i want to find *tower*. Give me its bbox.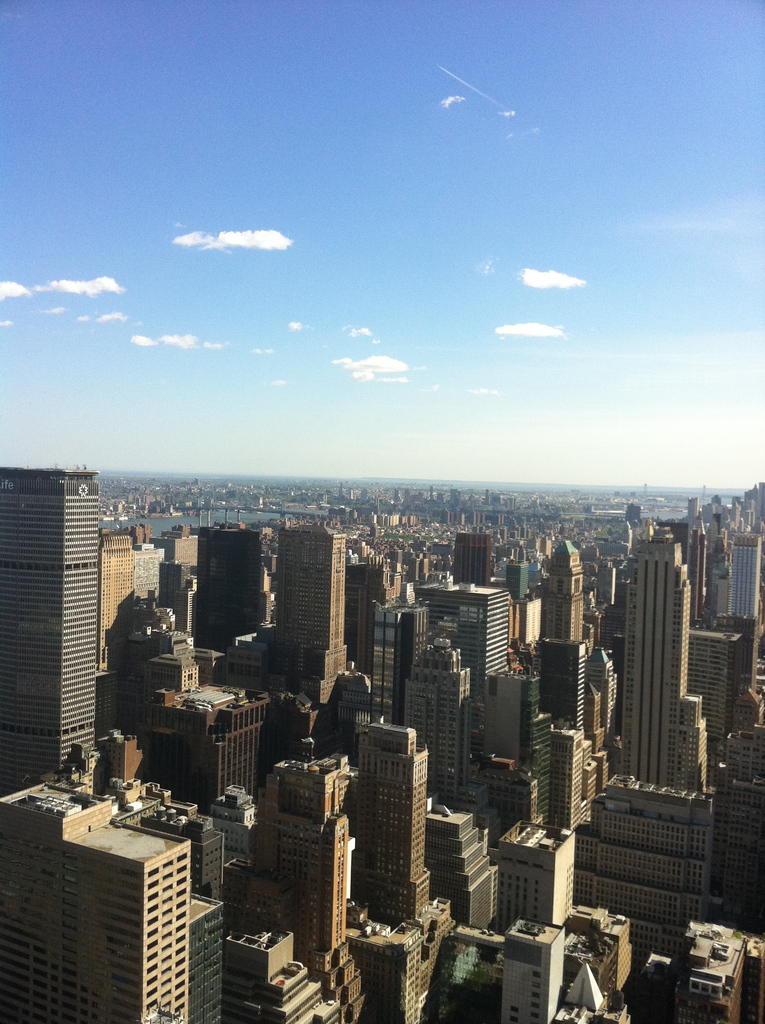
pyautogui.locateOnScreen(102, 519, 136, 629).
